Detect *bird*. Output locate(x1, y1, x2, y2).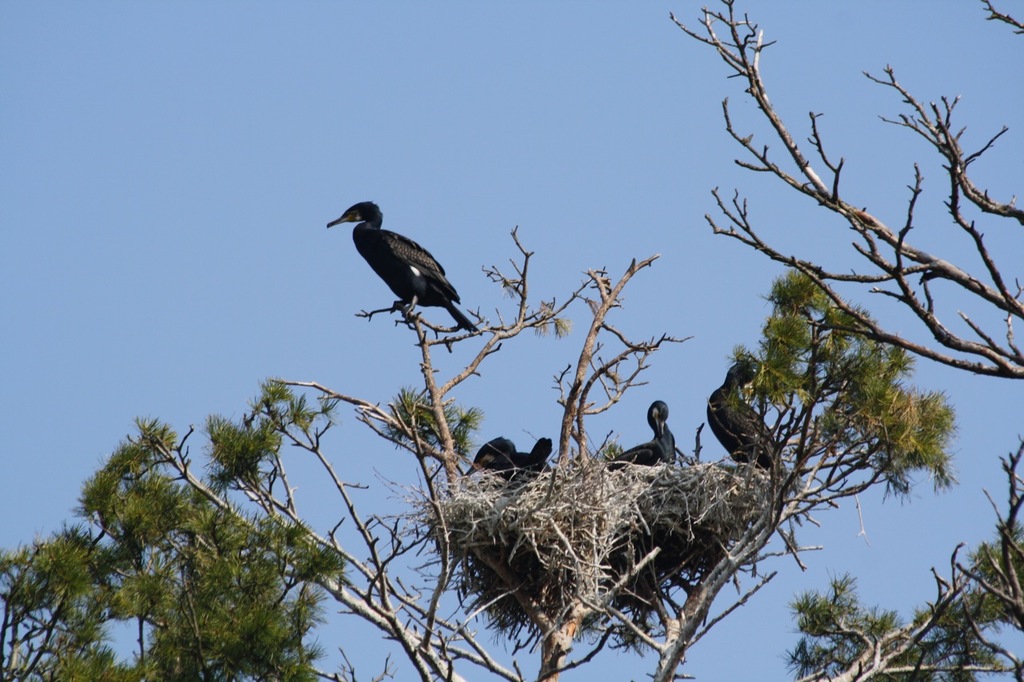
locate(707, 357, 800, 496).
